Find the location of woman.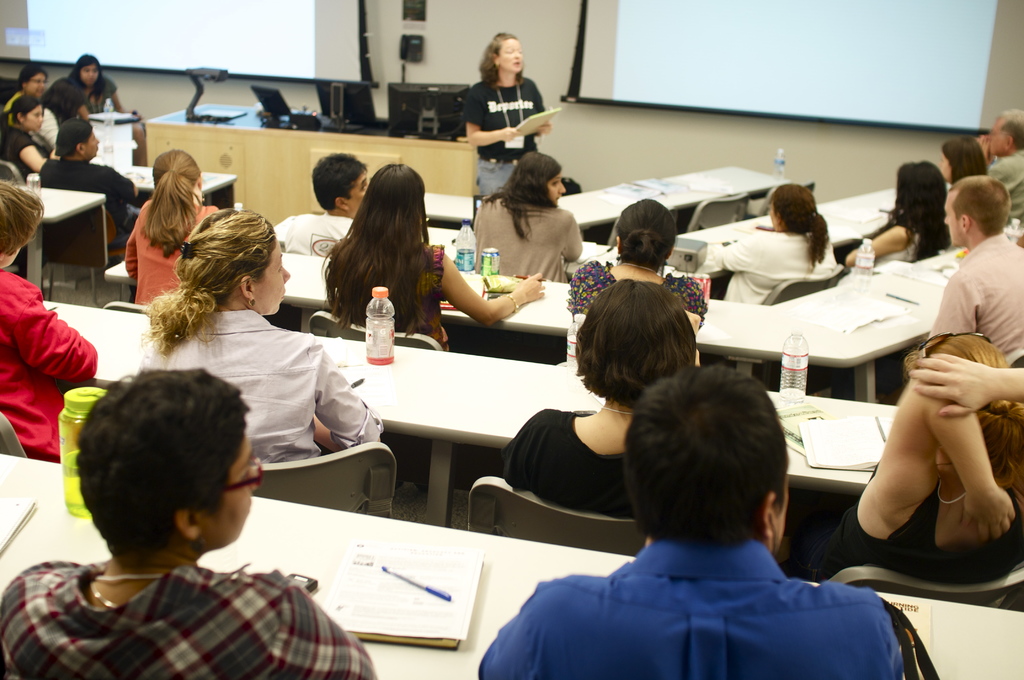
Location: bbox=(138, 208, 383, 457).
